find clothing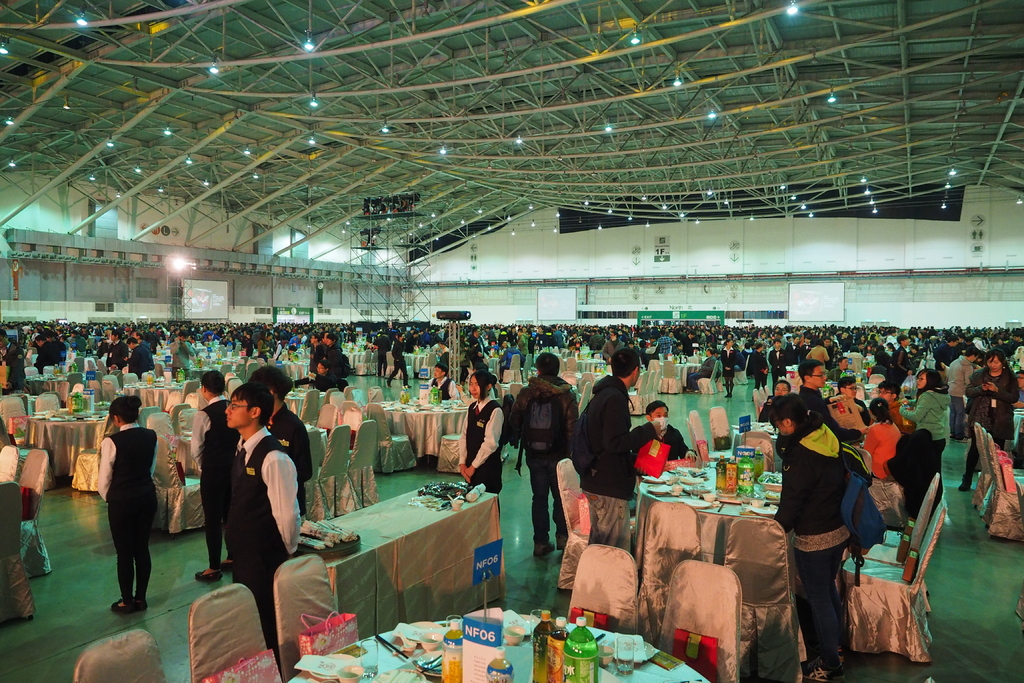
crop(806, 345, 828, 363)
